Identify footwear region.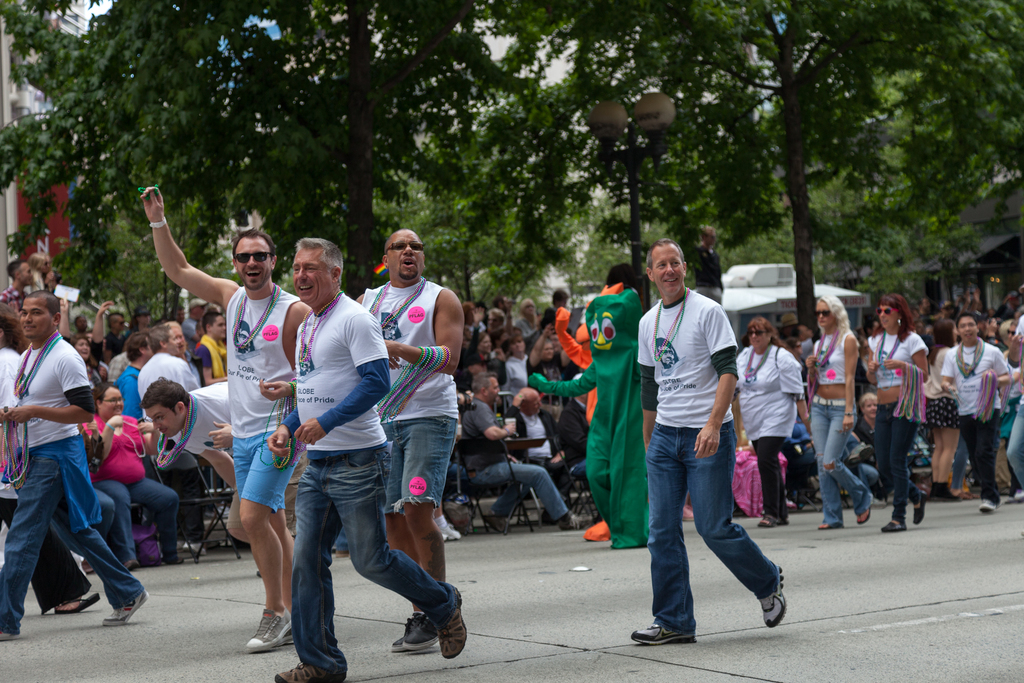
Region: (x1=56, y1=588, x2=101, y2=618).
